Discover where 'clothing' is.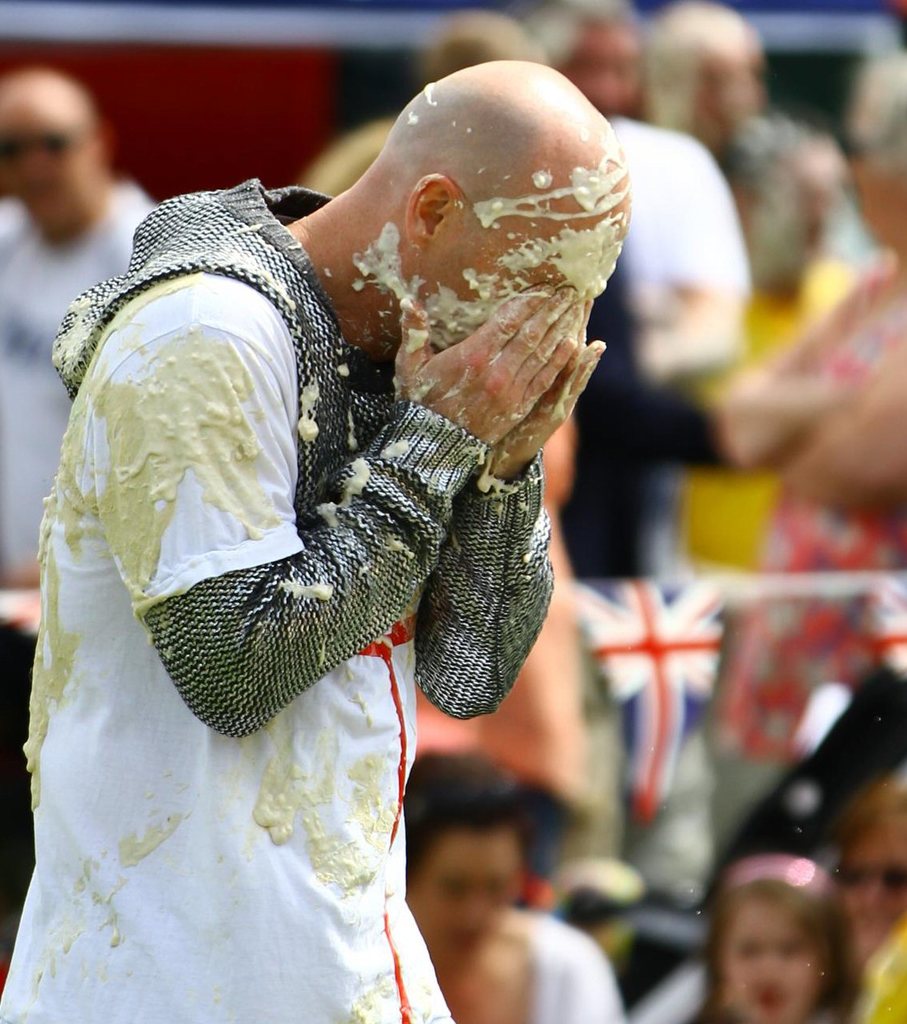
Discovered at bbox(851, 930, 906, 1023).
